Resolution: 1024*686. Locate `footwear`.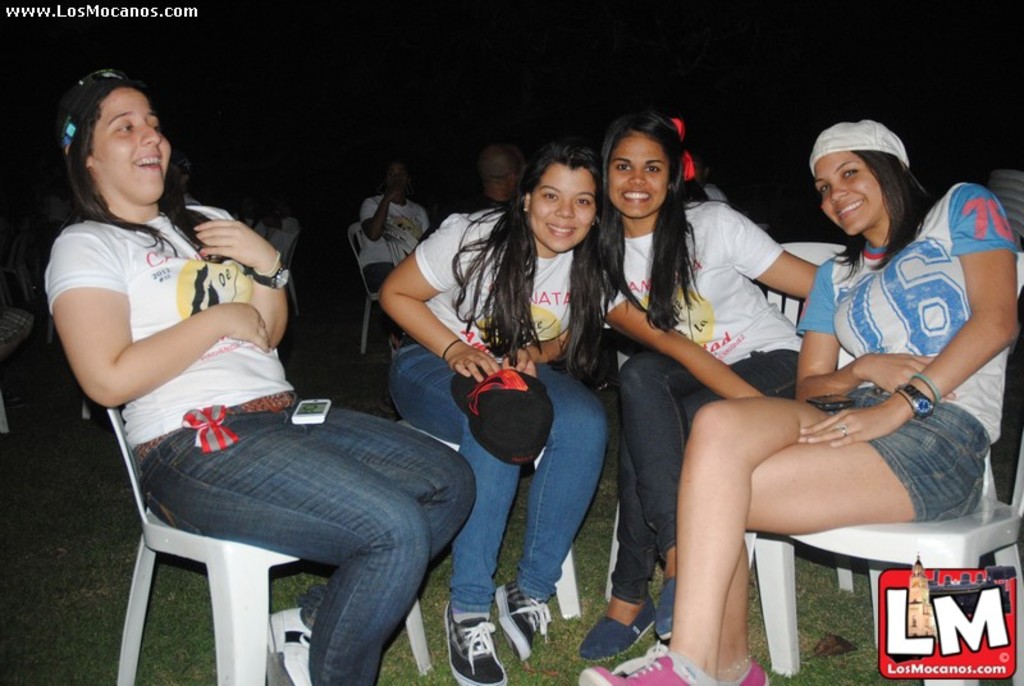
[579, 617, 663, 662].
